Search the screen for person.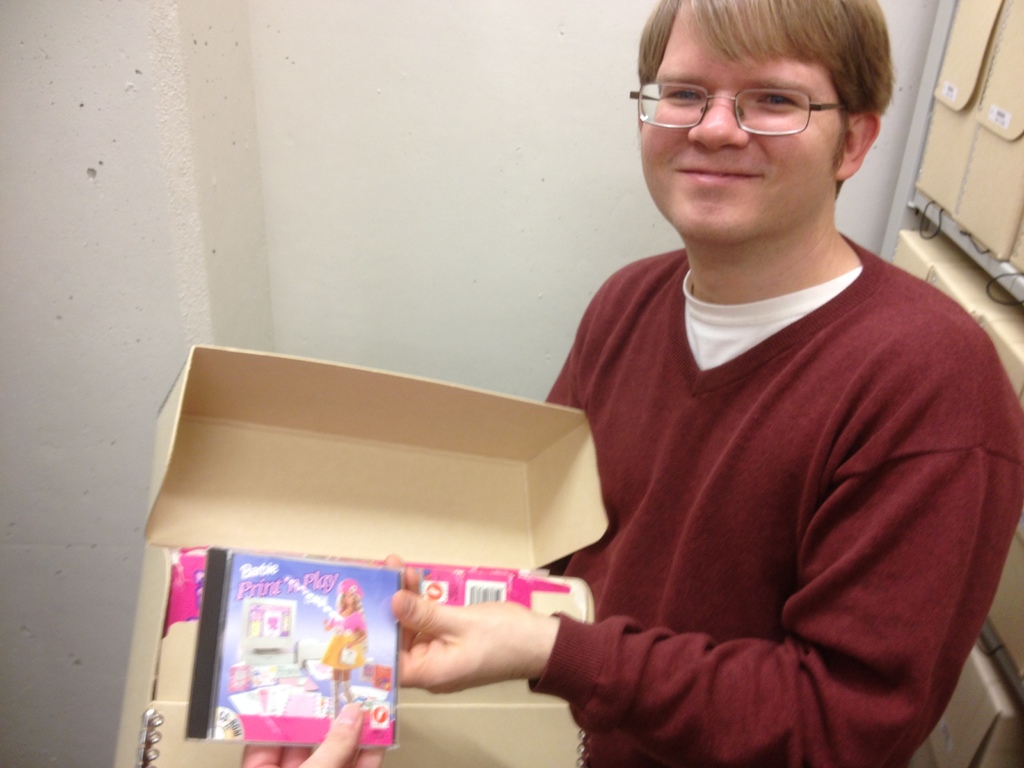
Found at box(313, 563, 381, 730).
